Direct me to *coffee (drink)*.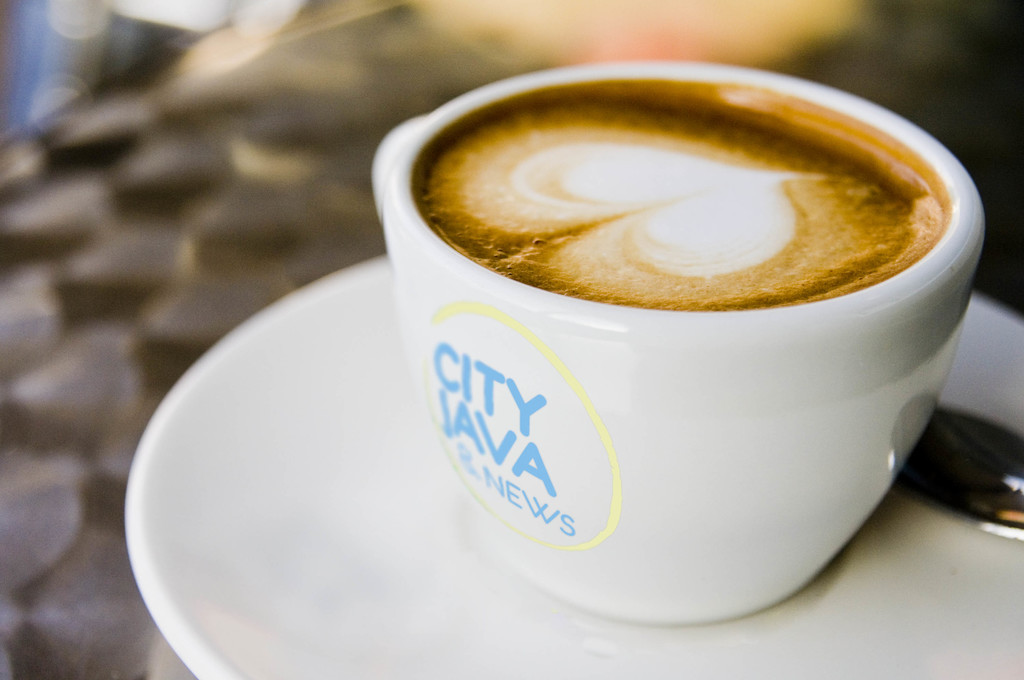
Direction: 410:77:952:308.
